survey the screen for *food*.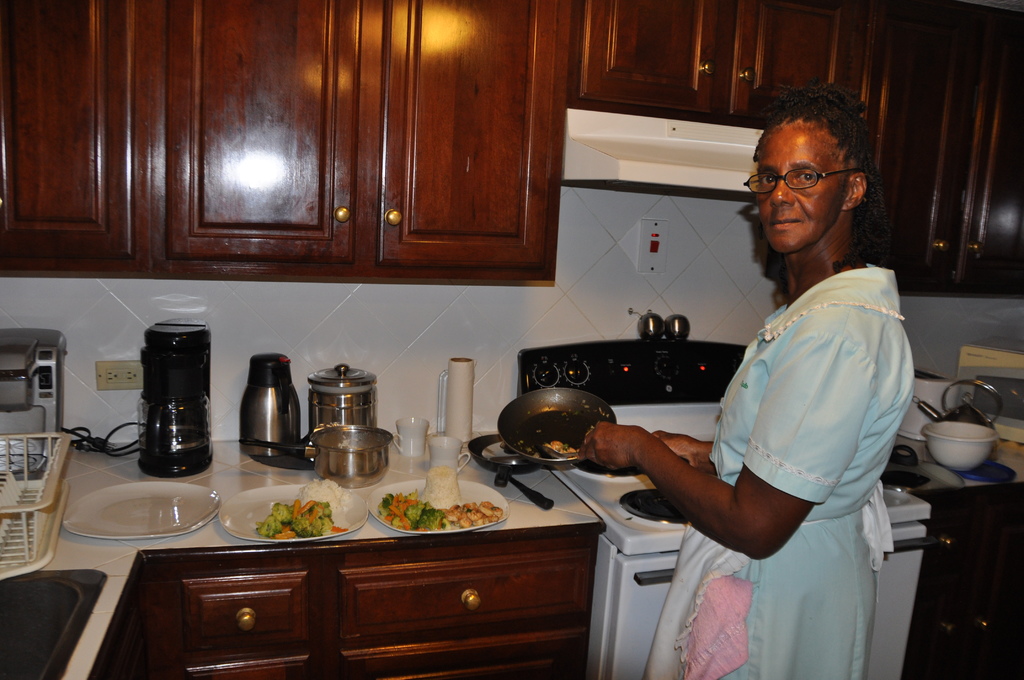
Survey found: crop(376, 464, 504, 531).
